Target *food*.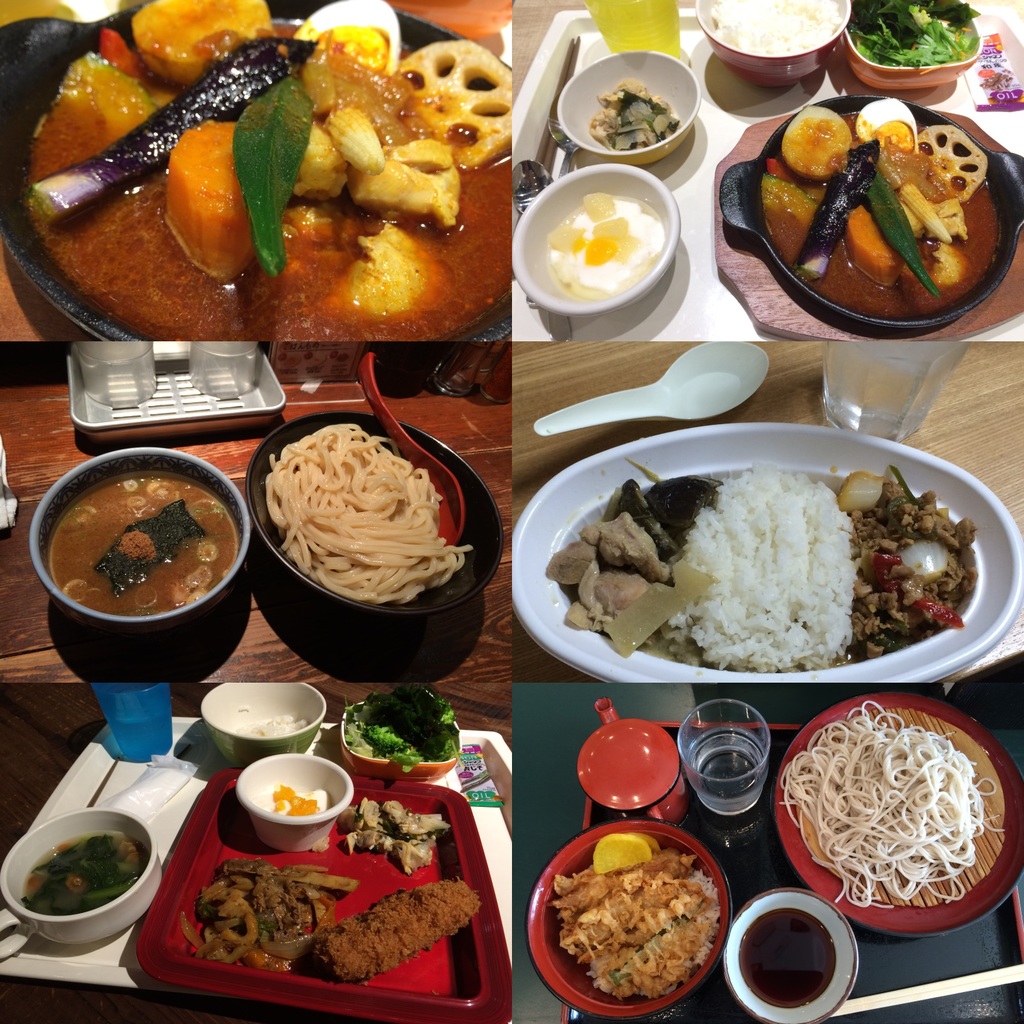
Target region: region(49, 470, 243, 614).
